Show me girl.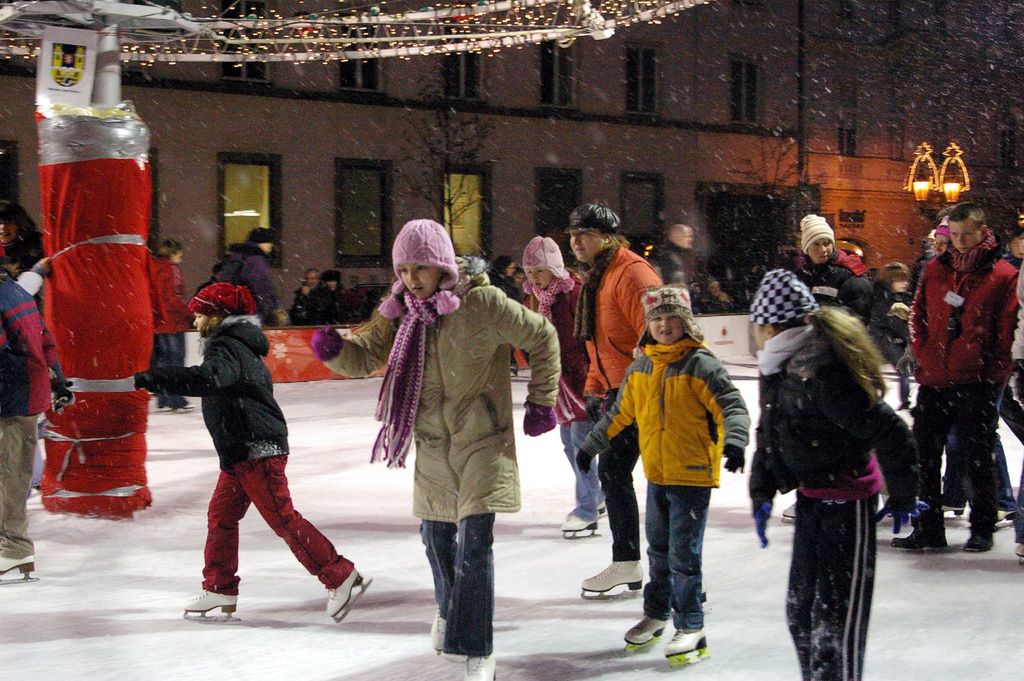
girl is here: rect(576, 291, 752, 664).
